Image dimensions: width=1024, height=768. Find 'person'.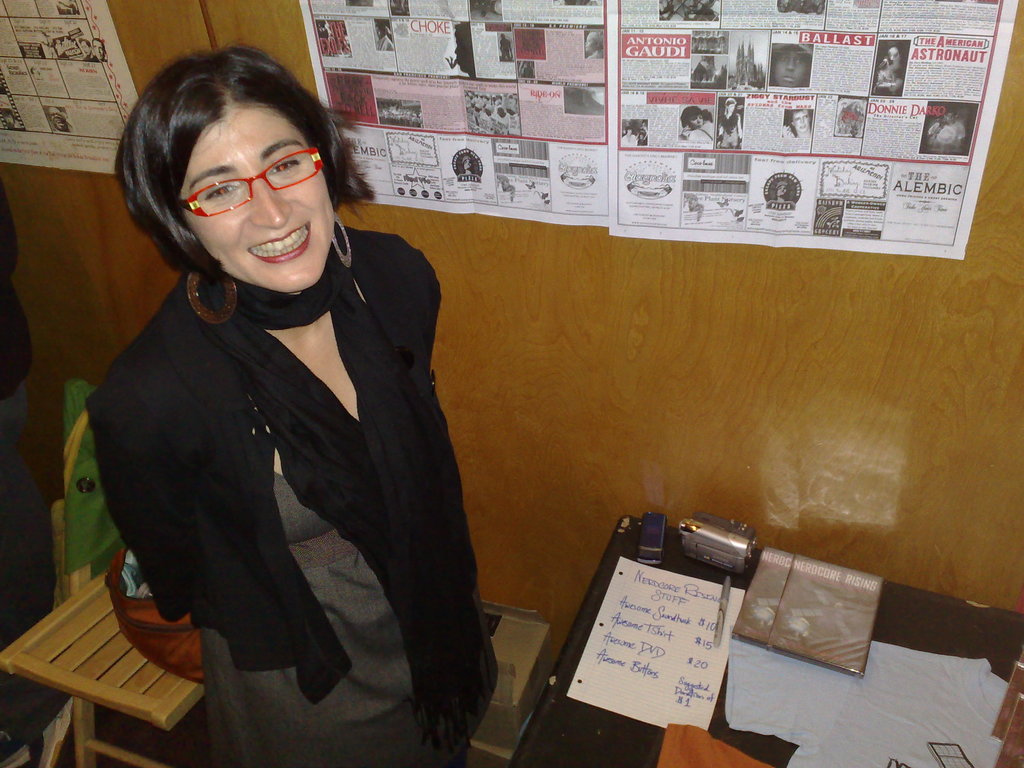
<region>70, 53, 502, 765</region>.
